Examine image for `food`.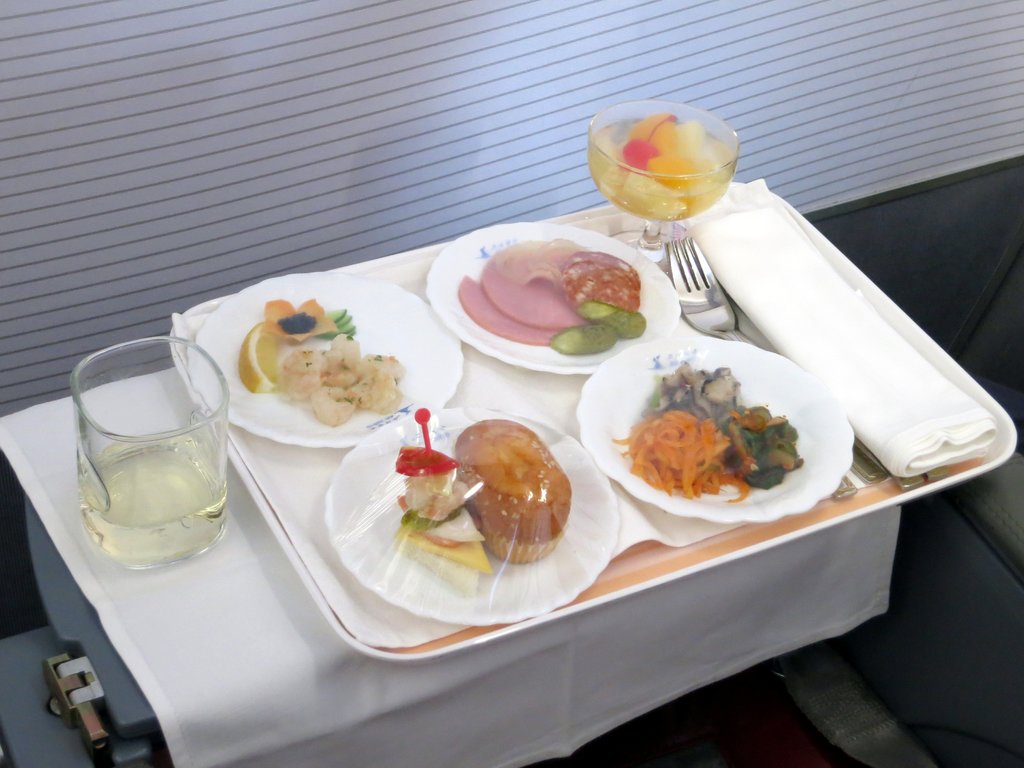
Examination result: bbox=[262, 290, 346, 348].
